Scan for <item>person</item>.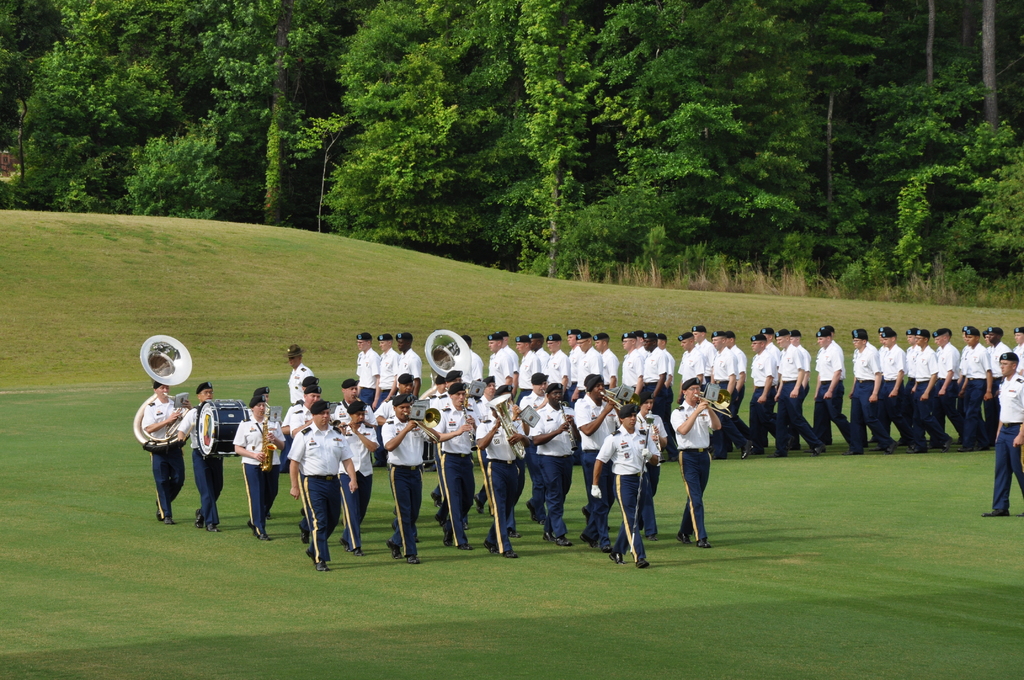
Scan result: box=[141, 384, 196, 524].
